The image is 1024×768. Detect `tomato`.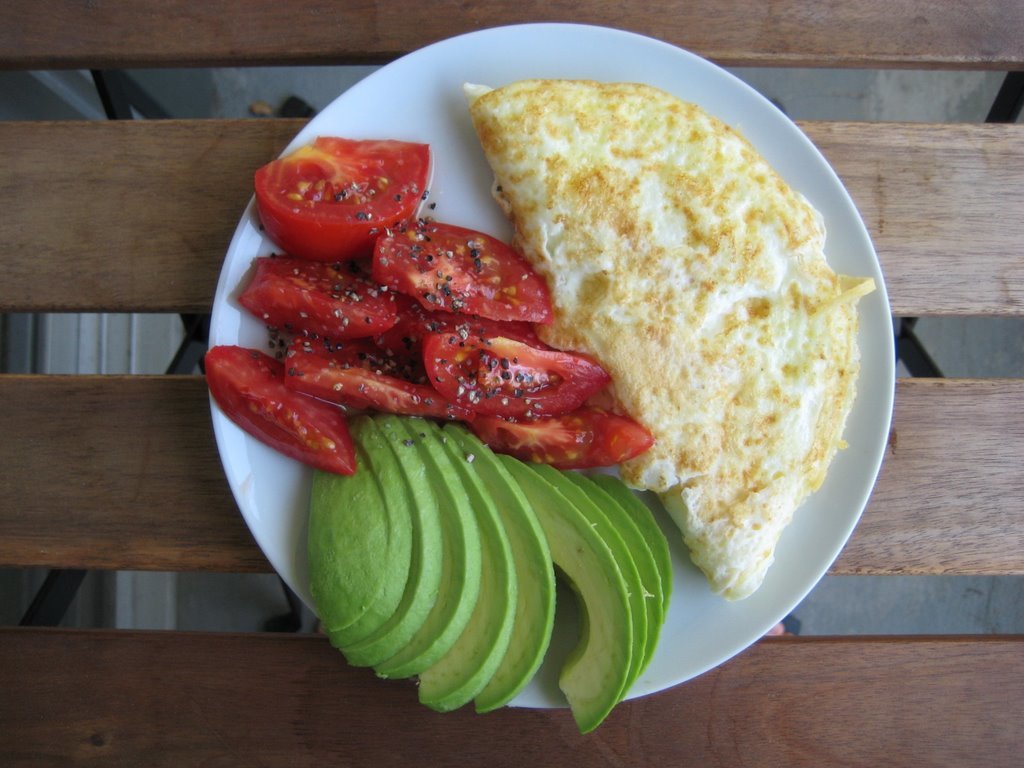
Detection: bbox(466, 409, 647, 472).
